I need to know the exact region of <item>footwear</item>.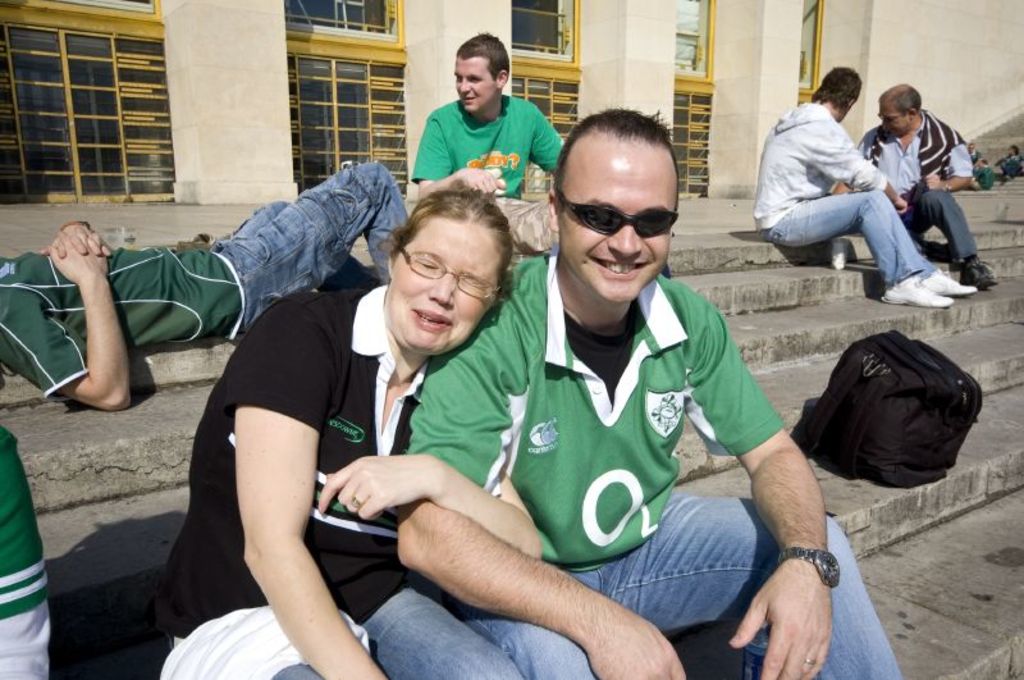
Region: pyautogui.locateOnScreen(877, 269, 945, 311).
